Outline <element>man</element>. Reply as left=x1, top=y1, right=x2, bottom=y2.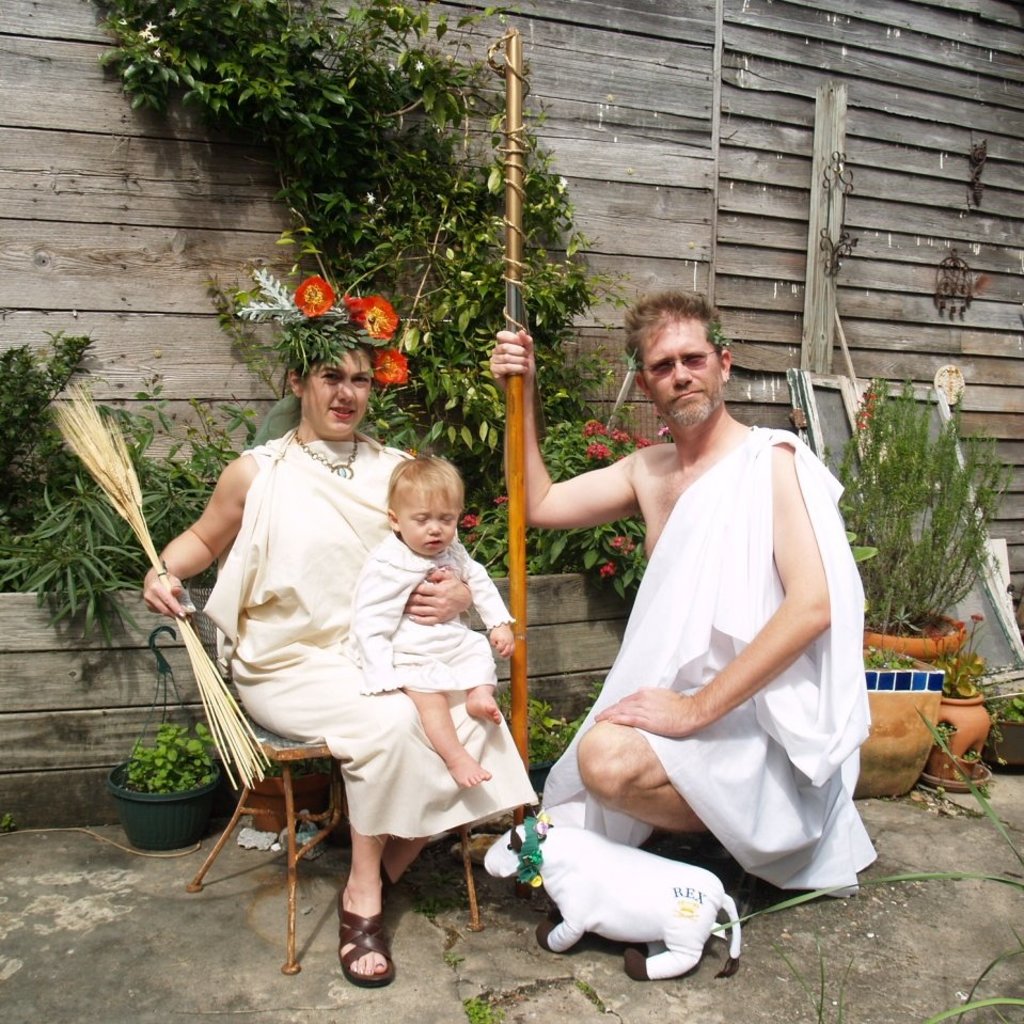
left=492, top=287, right=879, bottom=867.
